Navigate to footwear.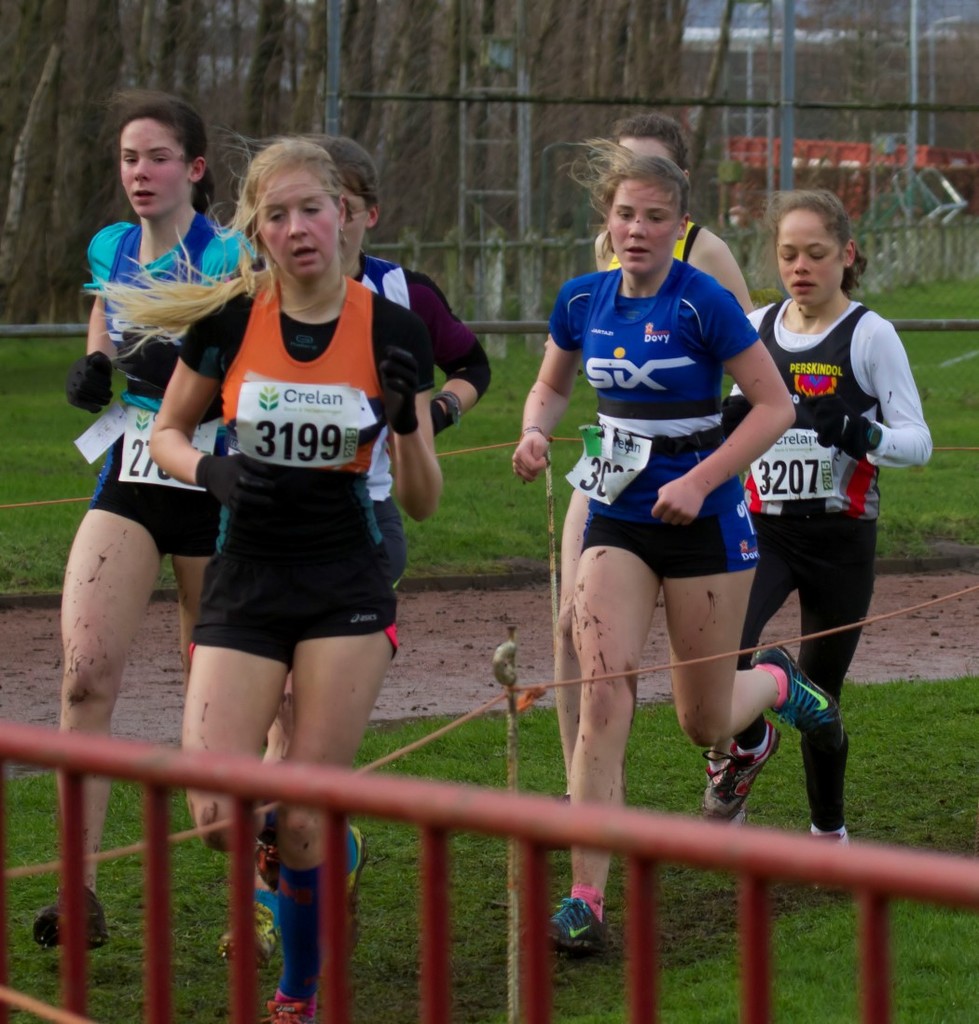
Navigation target: 801, 826, 861, 906.
